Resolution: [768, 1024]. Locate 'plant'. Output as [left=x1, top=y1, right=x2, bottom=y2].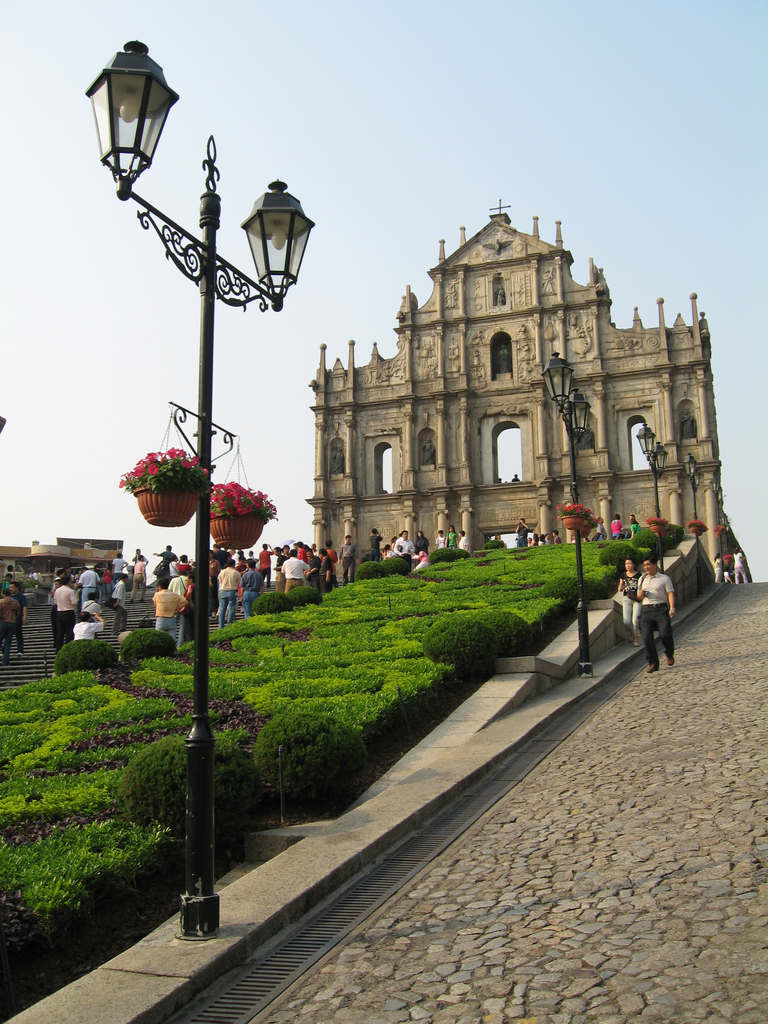
[left=639, top=526, right=674, bottom=556].
